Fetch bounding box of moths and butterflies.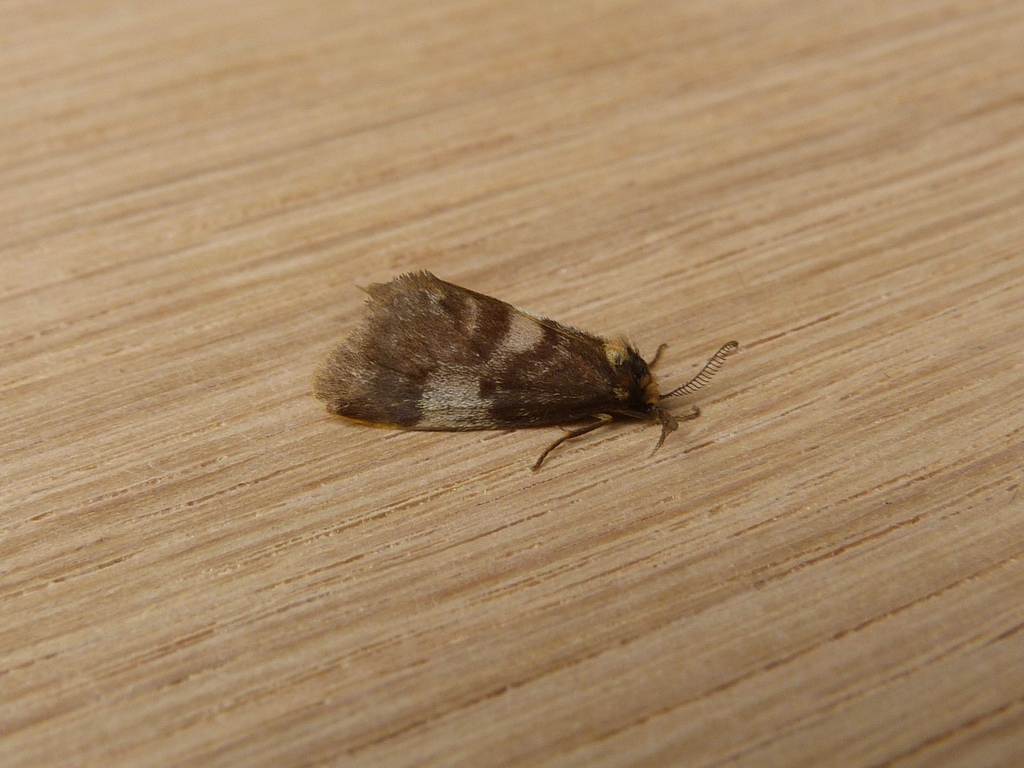
Bbox: <region>310, 265, 746, 476</region>.
